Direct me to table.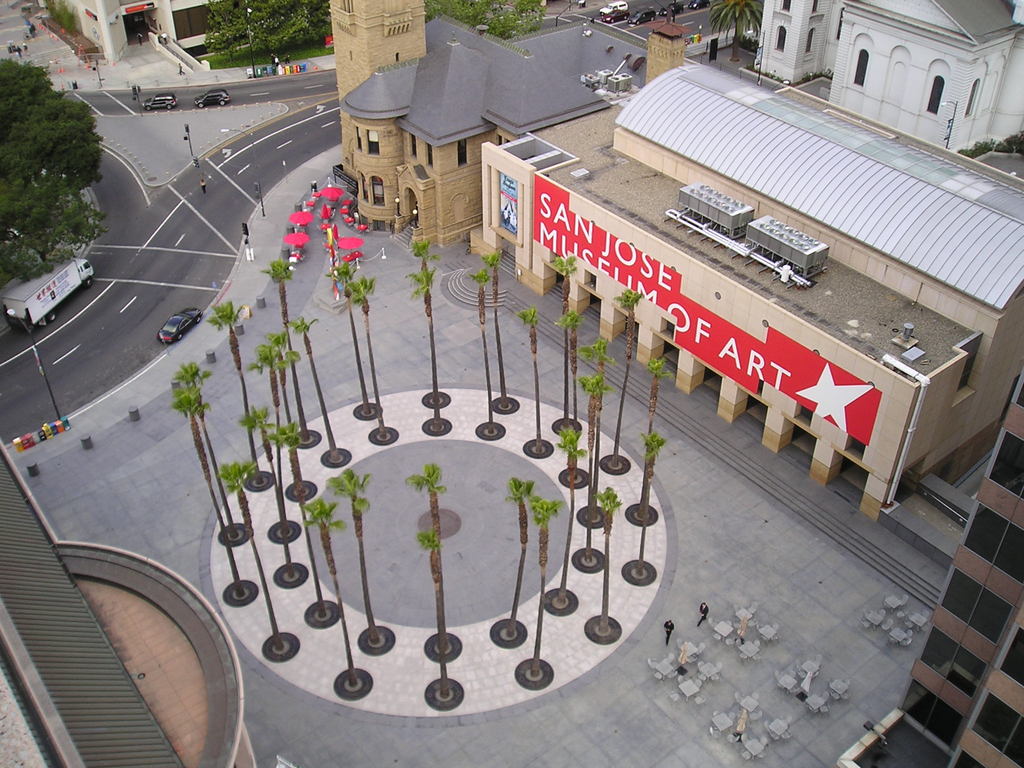
Direction: [678,643,697,657].
